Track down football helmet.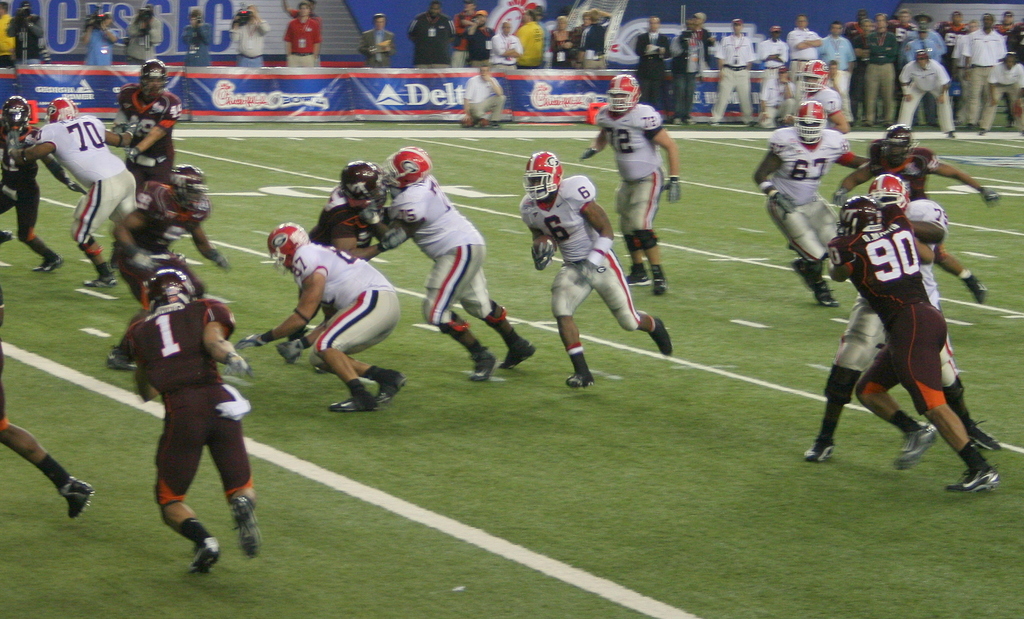
Tracked to BBox(0, 97, 36, 131).
